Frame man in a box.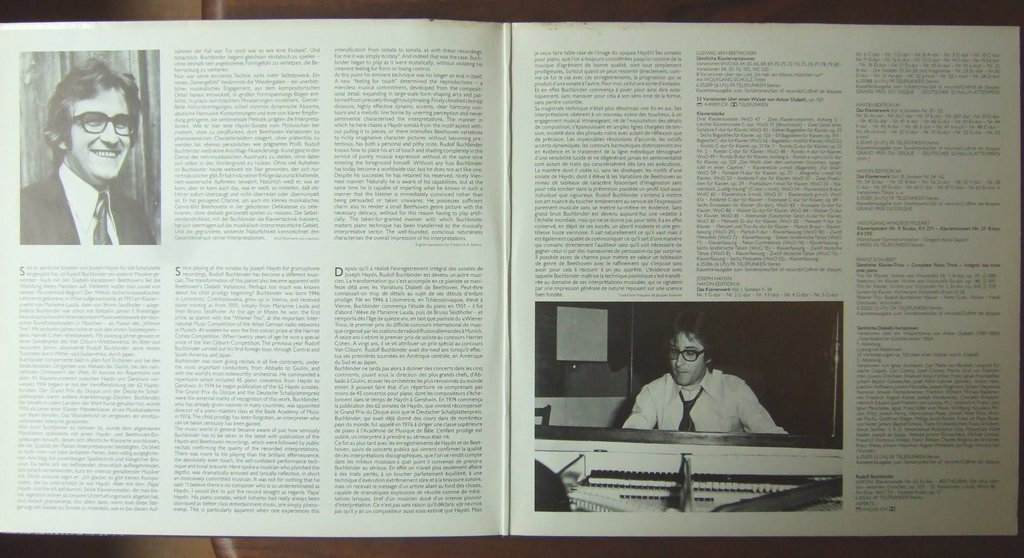
15/53/159/243.
